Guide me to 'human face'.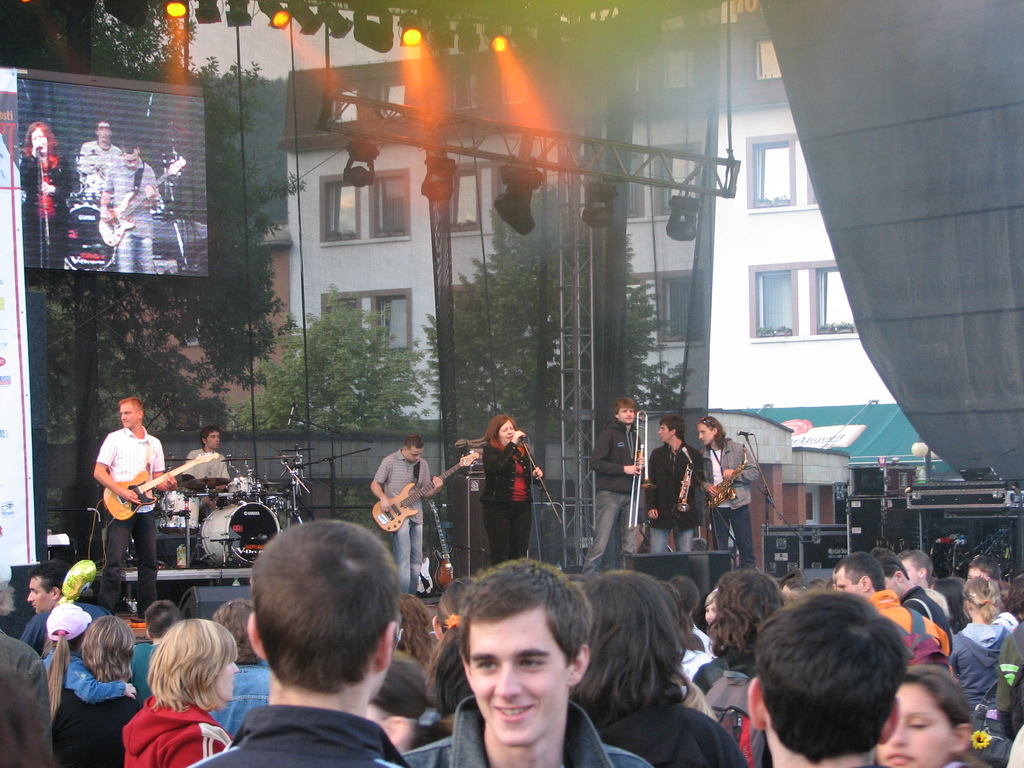
Guidance: 205:431:223:451.
